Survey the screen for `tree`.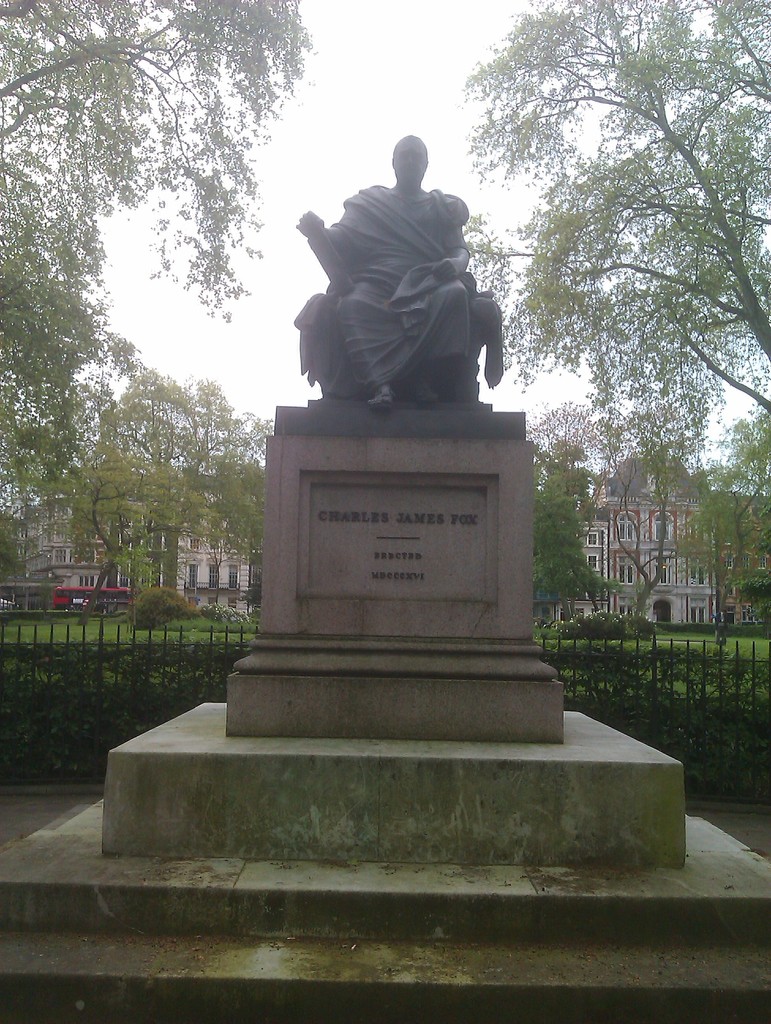
Survey found: pyautogui.locateOnScreen(466, 1, 770, 419).
